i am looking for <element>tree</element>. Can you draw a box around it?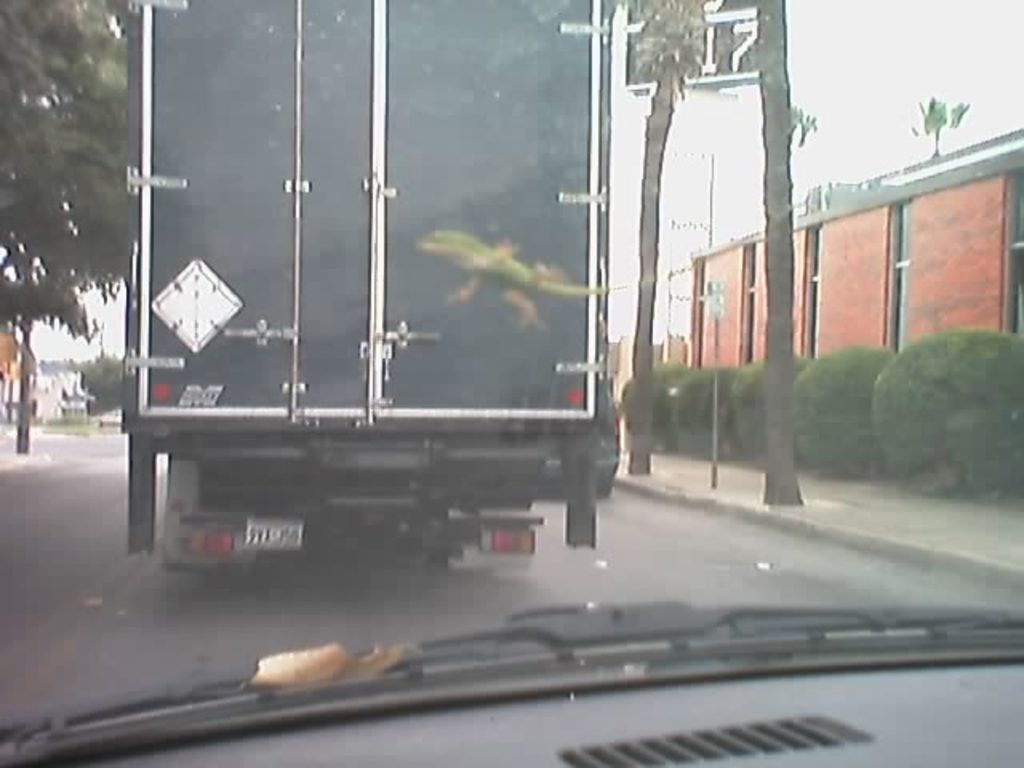
Sure, the bounding box is rect(0, 0, 144, 459).
